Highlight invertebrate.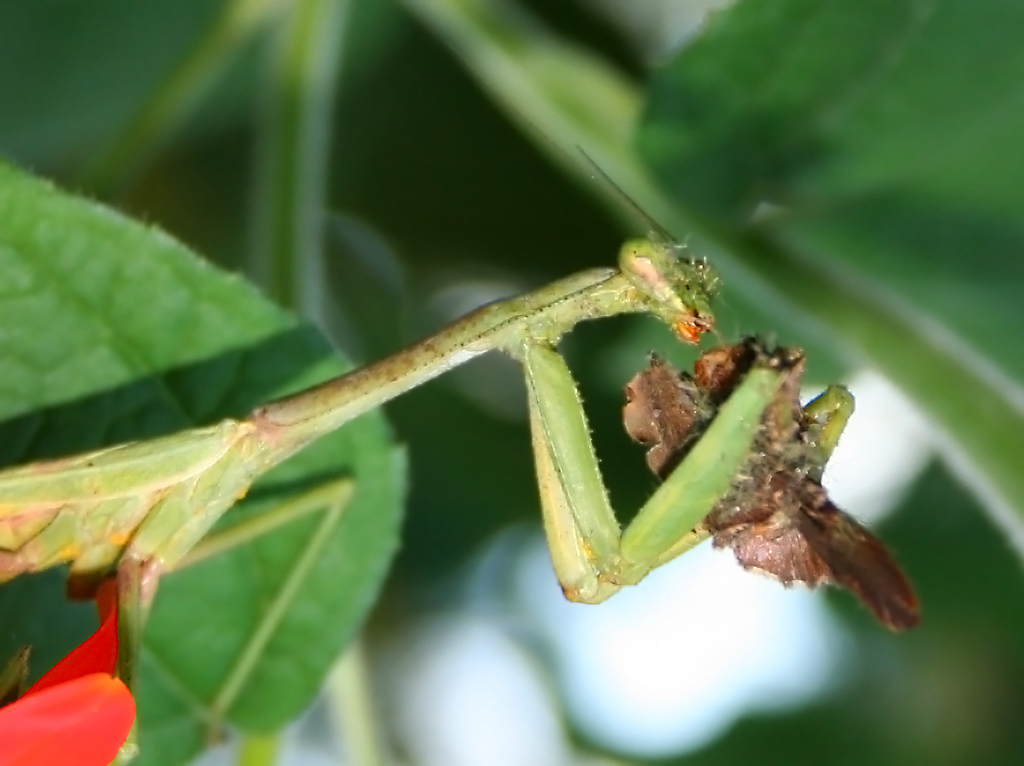
Highlighted region: 621 322 923 636.
